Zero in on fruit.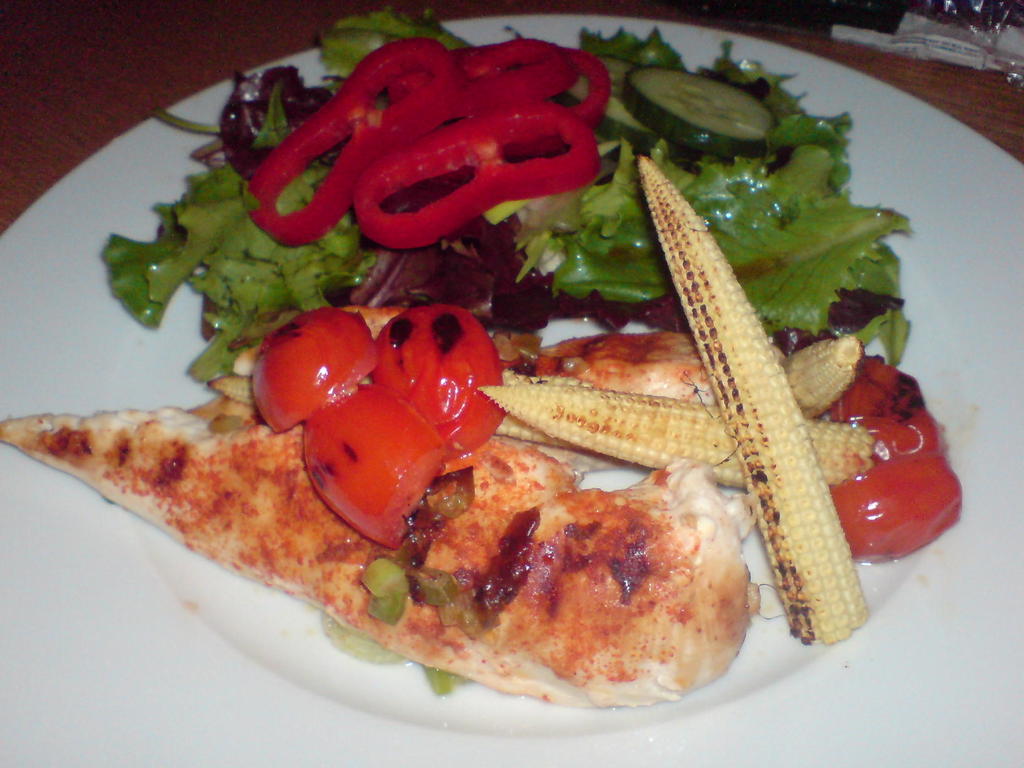
Zeroed in: {"x1": 253, "y1": 313, "x2": 364, "y2": 427}.
